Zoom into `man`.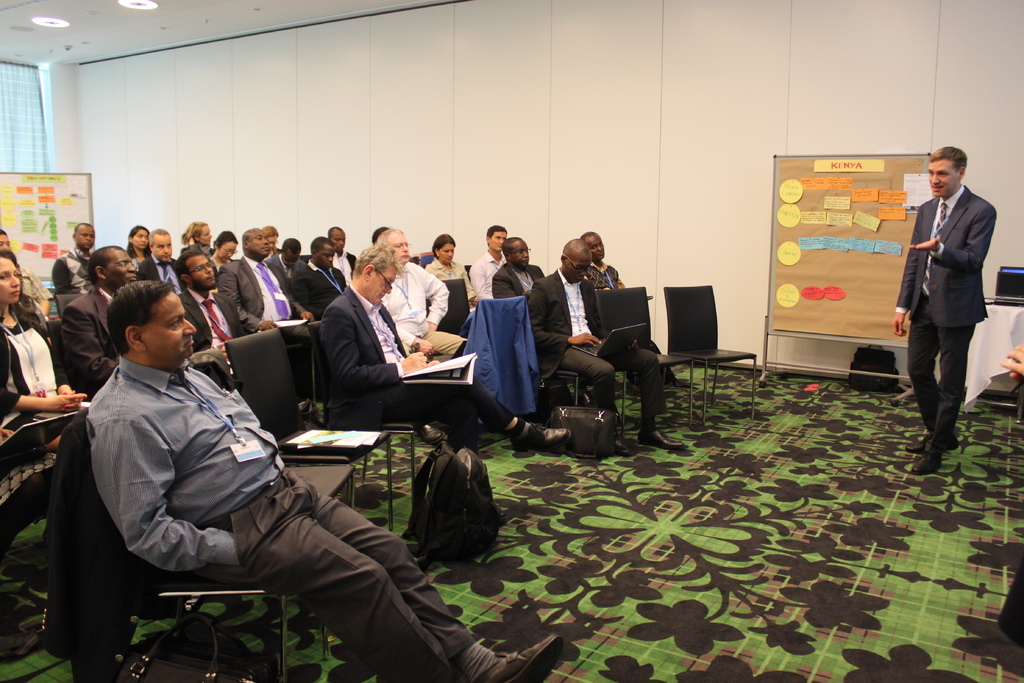
Zoom target: l=463, t=224, r=503, b=300.
